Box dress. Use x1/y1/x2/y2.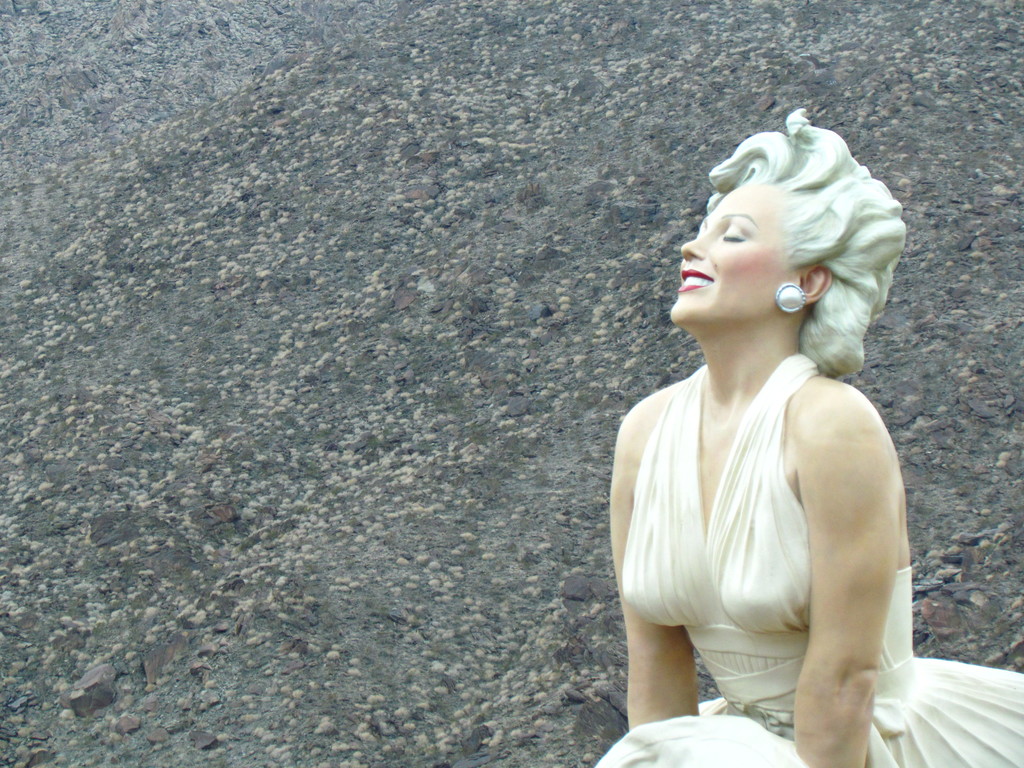
593/353/1023/767.
